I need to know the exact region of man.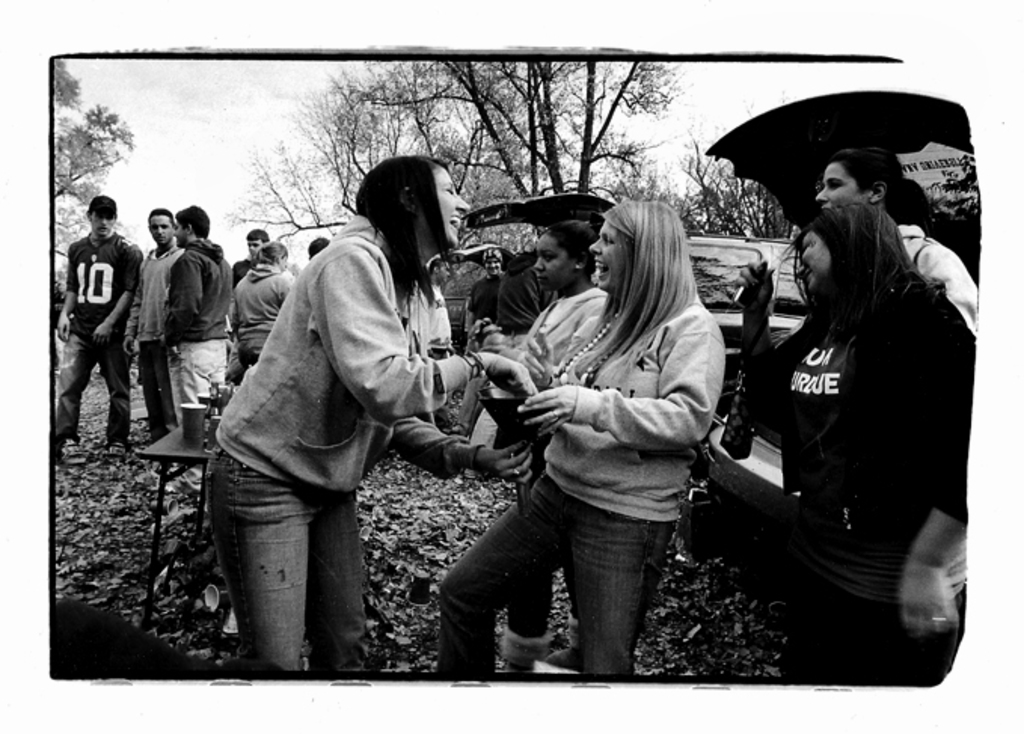
Region: (left=306, top=232, right=330, bottom=259).
